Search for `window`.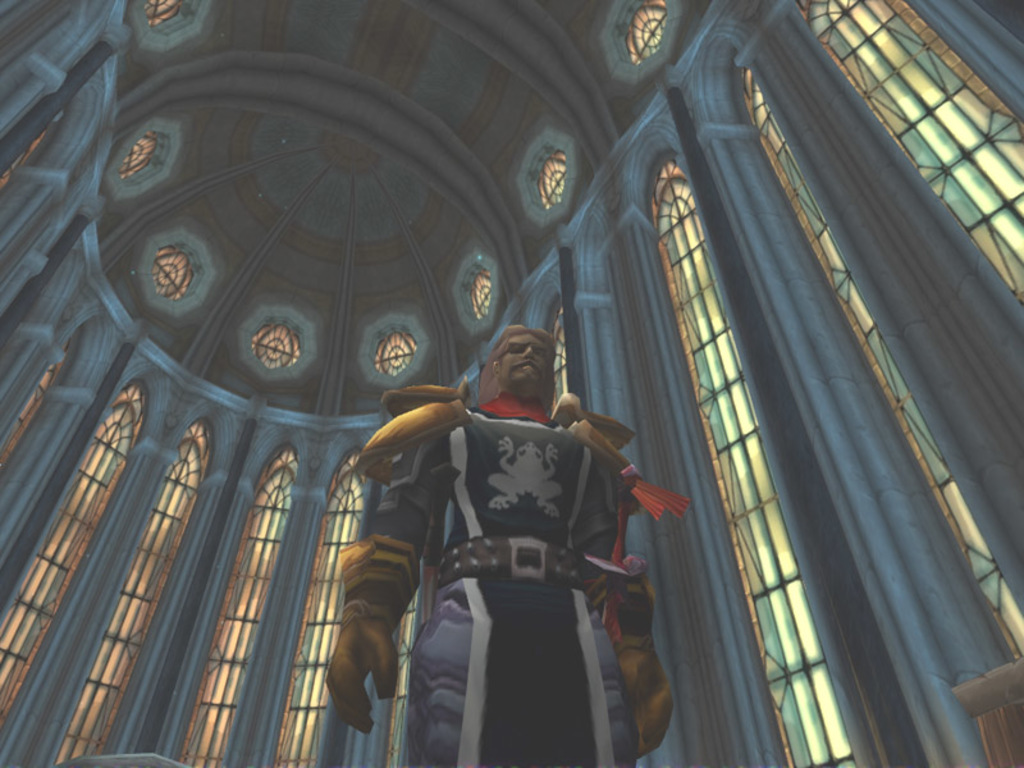
Found at bbox=(626, 0, 663, 61).
